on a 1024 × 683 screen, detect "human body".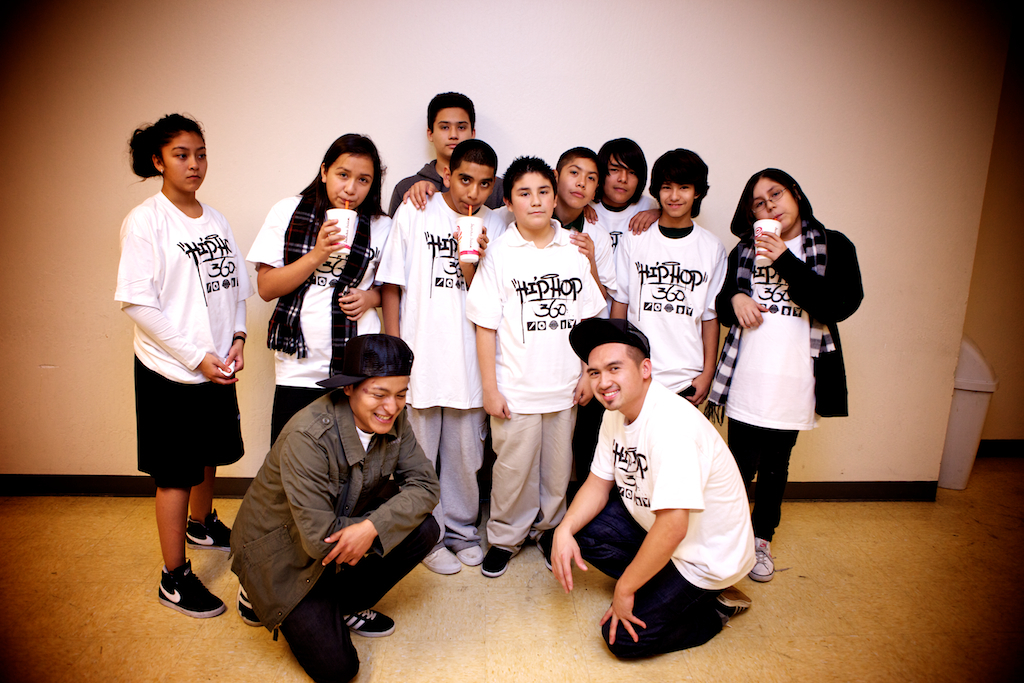
bbox=[122, 99, 244, 624].
